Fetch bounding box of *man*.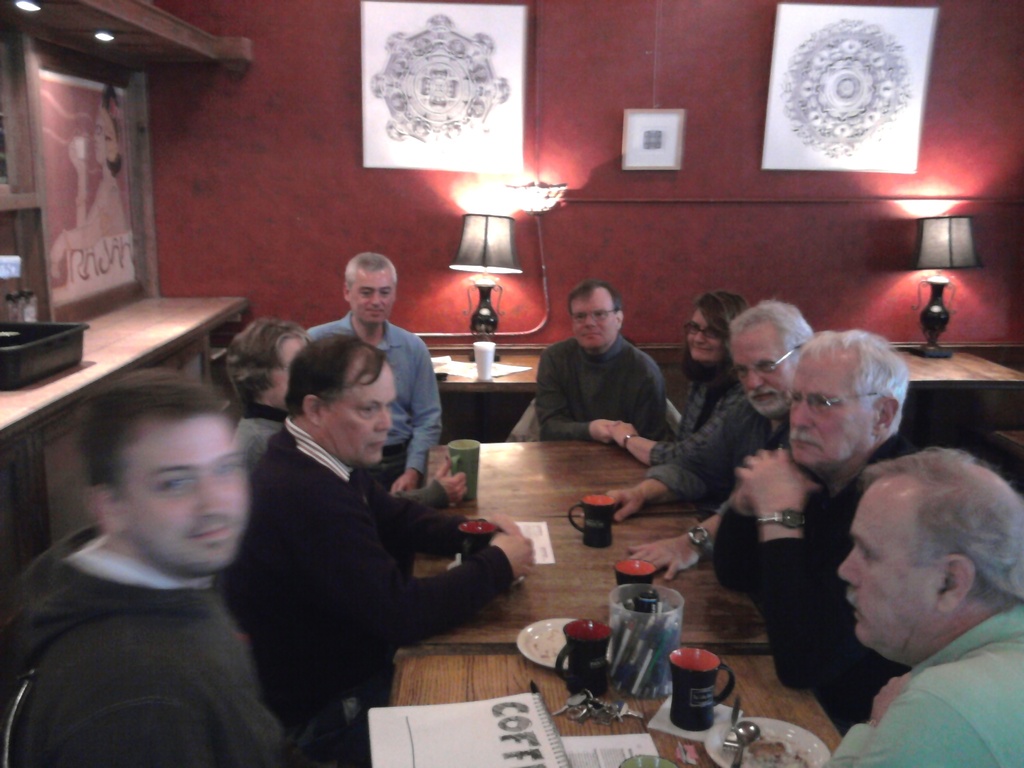
Bbox: box(0, 372, 297, 767).
